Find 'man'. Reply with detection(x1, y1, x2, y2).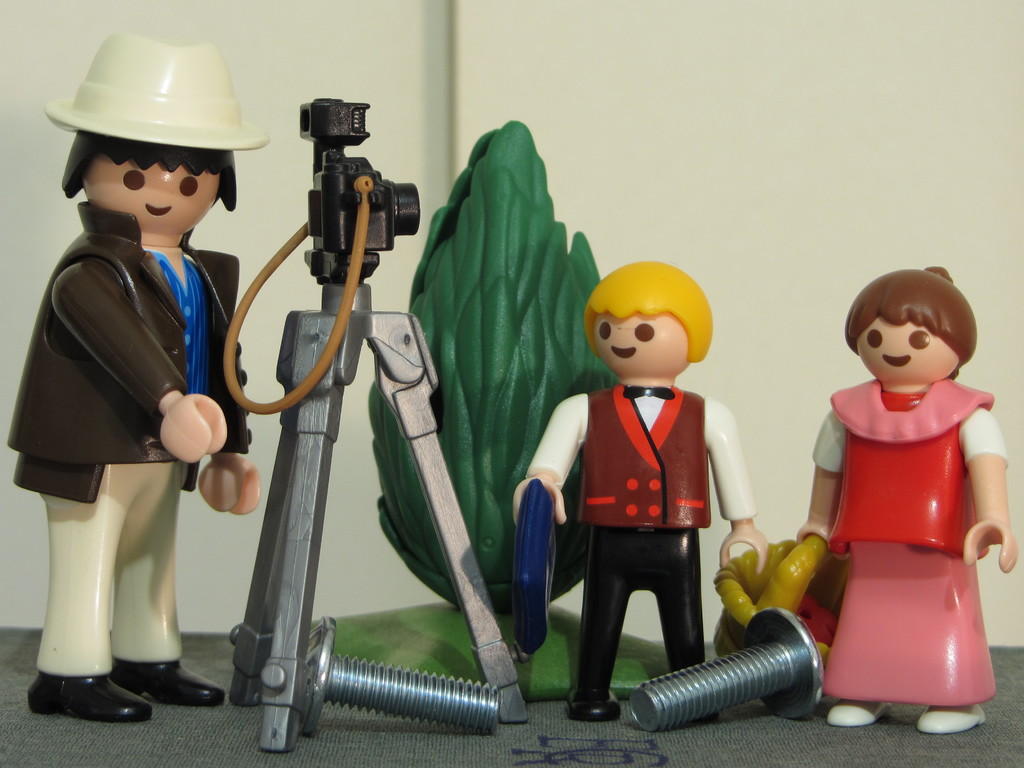
detection(4, 28, 262, 728).
